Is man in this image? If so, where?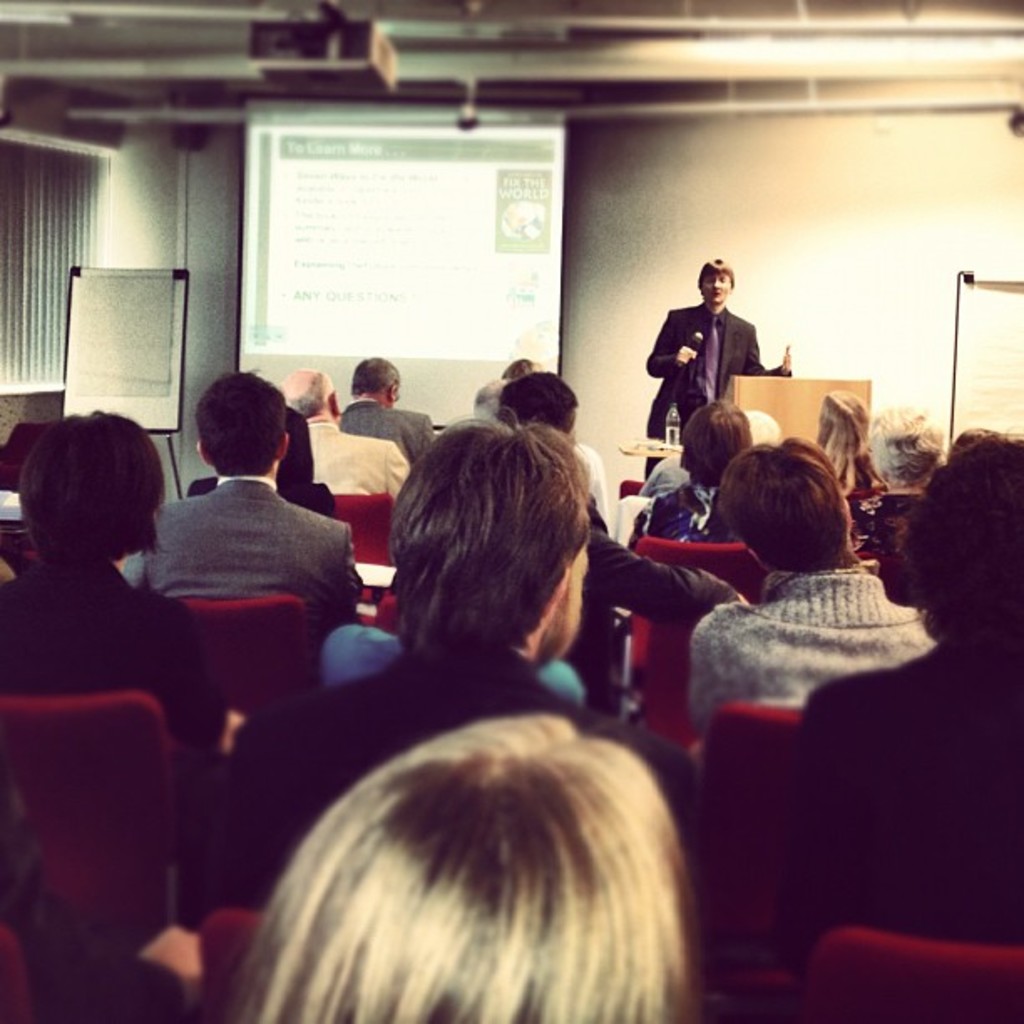
Yes, at <box>181,400,694,912</box>.
